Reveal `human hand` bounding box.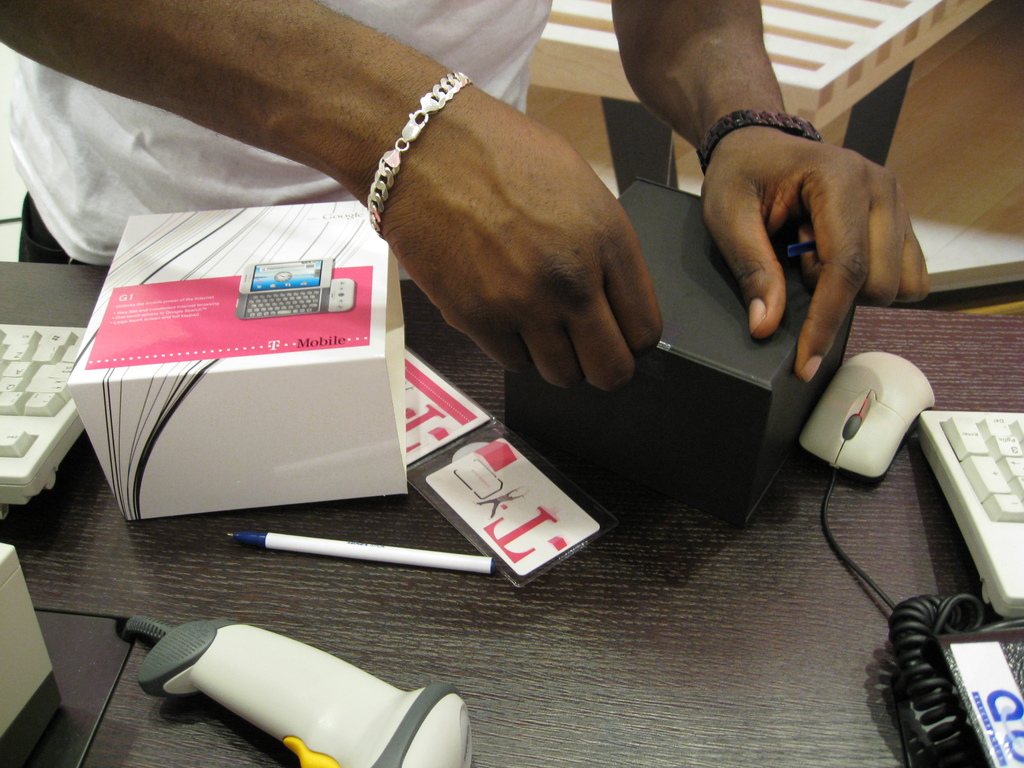
Revealed: box=[692, 97, 920, 367].
